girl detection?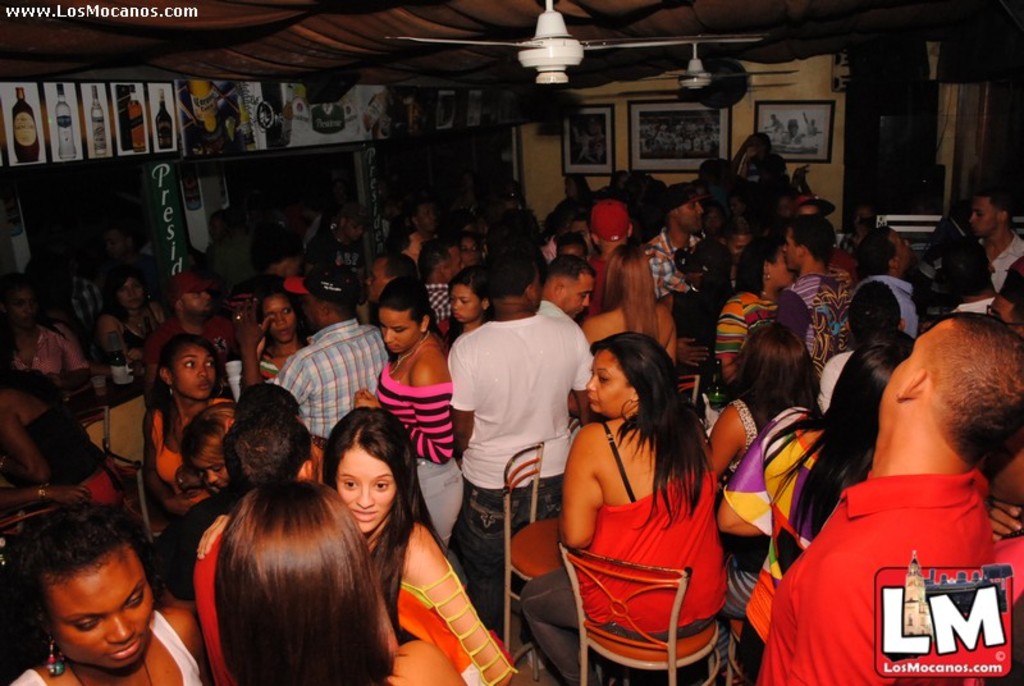
<region>941, 202, 991, 319</region>
